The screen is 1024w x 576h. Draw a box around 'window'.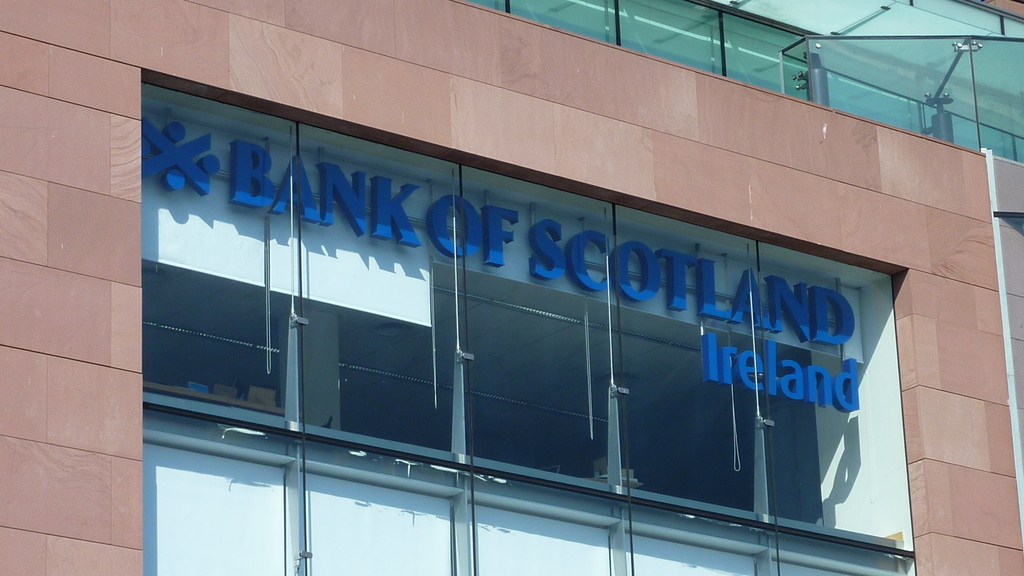
BBox(141, 111, 917, 575).
